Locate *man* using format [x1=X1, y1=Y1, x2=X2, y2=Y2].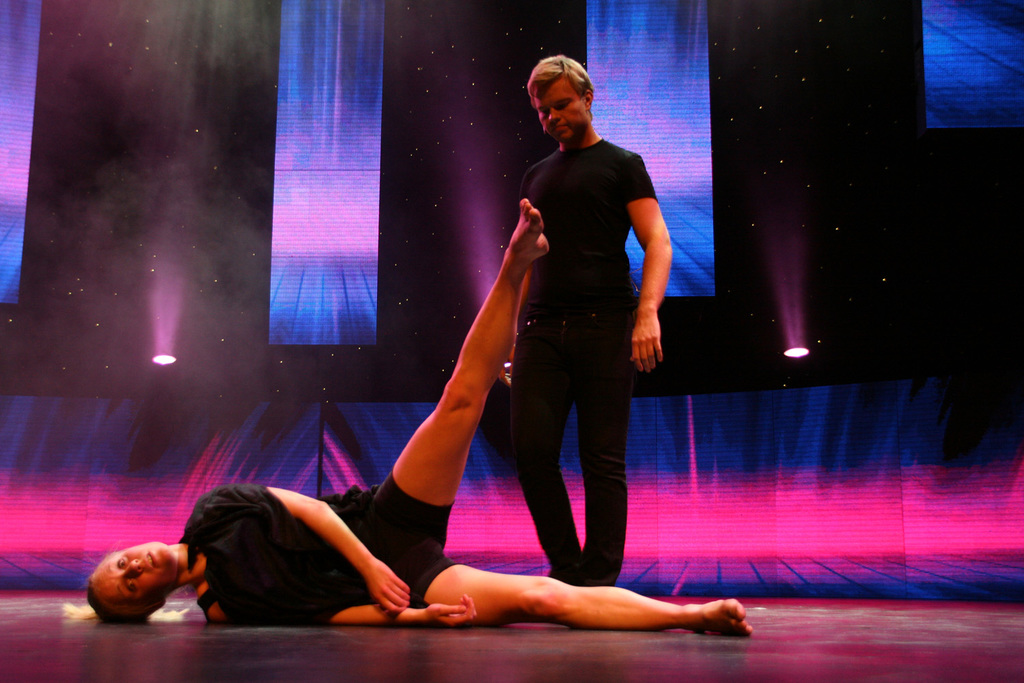
[x1=466, y1=50, x2=687, y2=615].
